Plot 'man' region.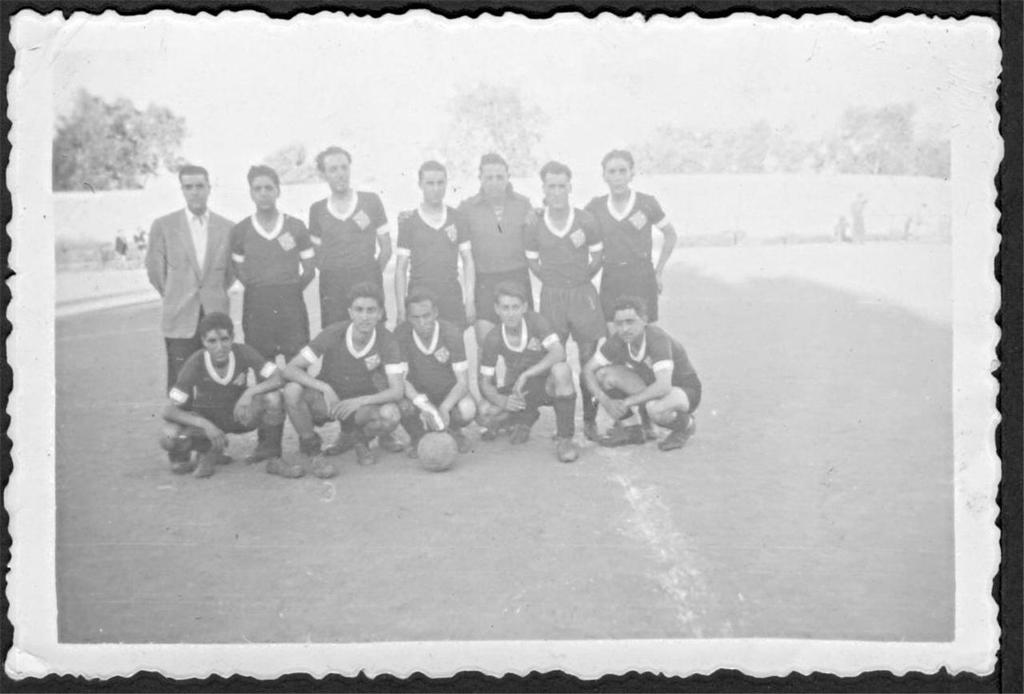
Plotted at [456, 149, 534, 323].
